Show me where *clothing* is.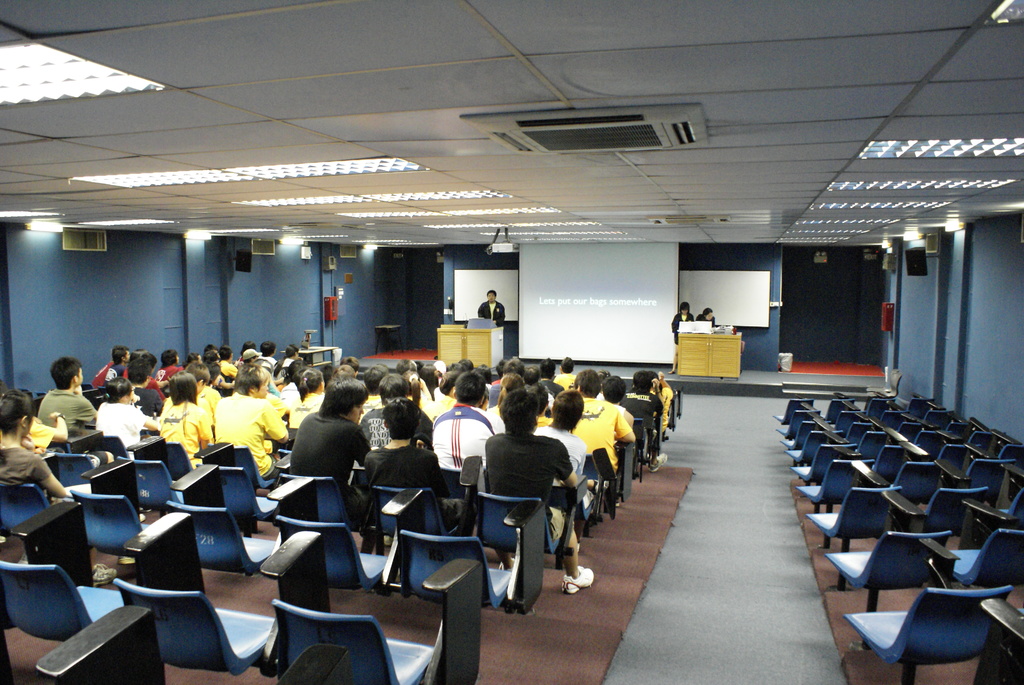
*clothing* is at (0,443,54,500).
